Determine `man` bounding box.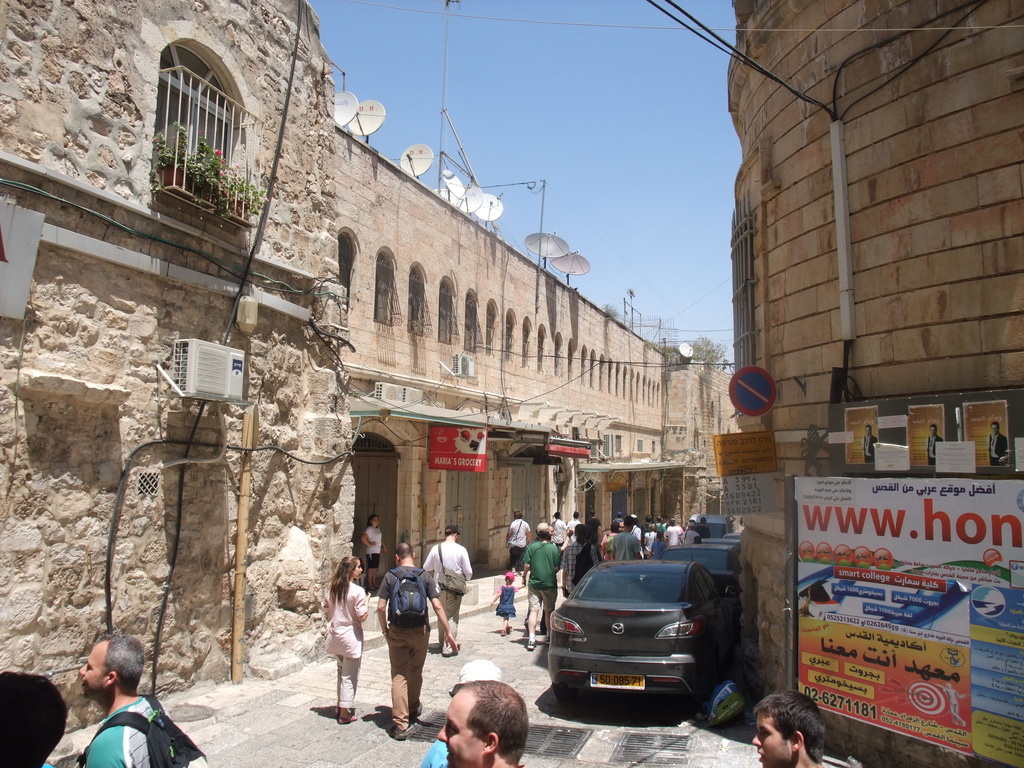
Determined: {"left": 610, "top": 516, "right": 643, "bottom": 559}.
